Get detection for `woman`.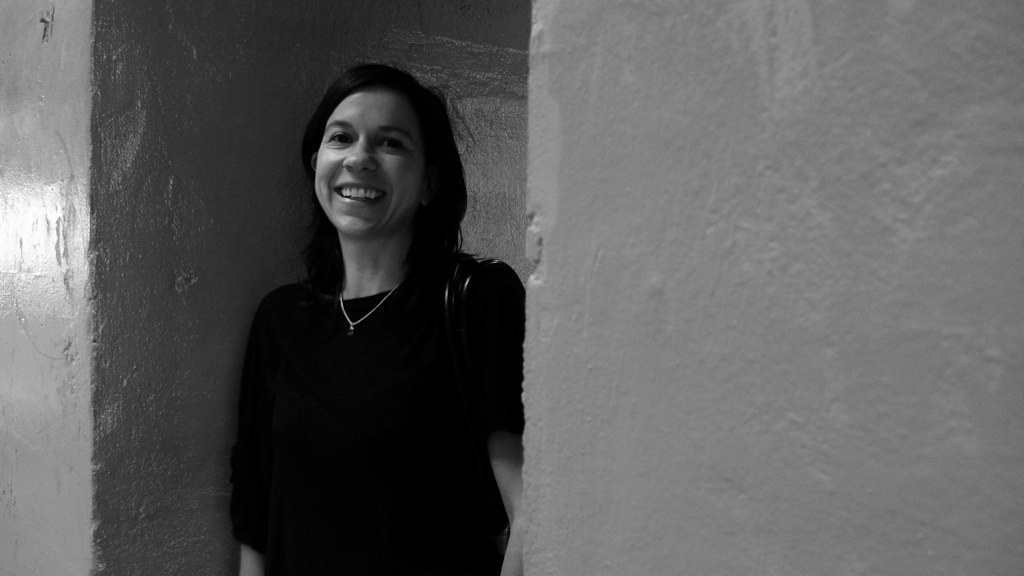
Detection: x1=224, y1=58, x2=528, y2=575.
